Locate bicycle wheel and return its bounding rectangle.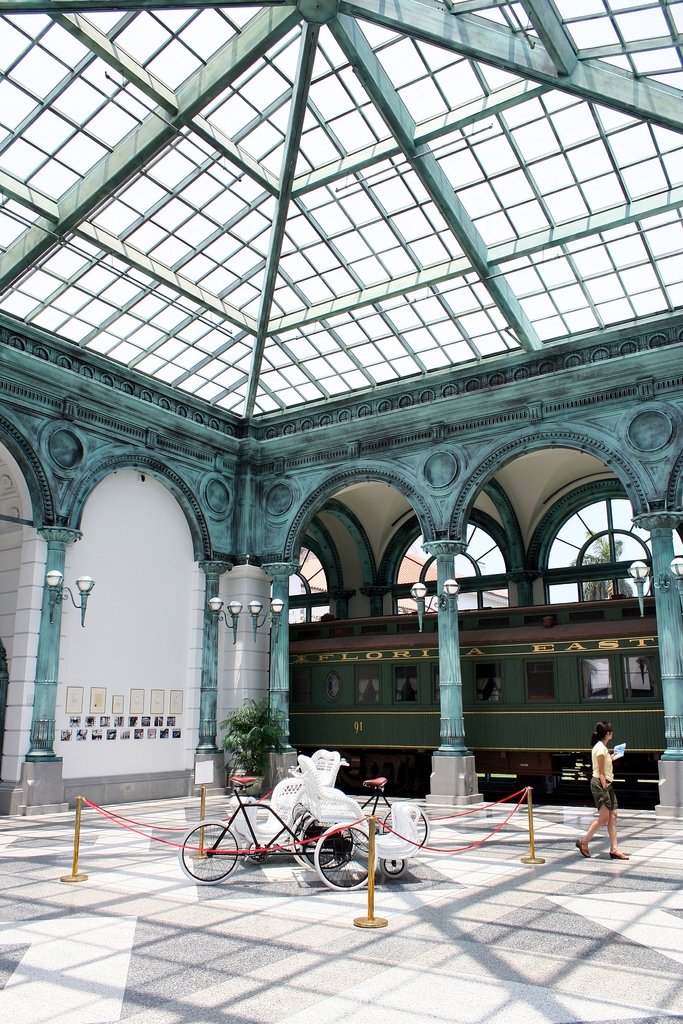
bbox=[288, 813, 349, 870].
